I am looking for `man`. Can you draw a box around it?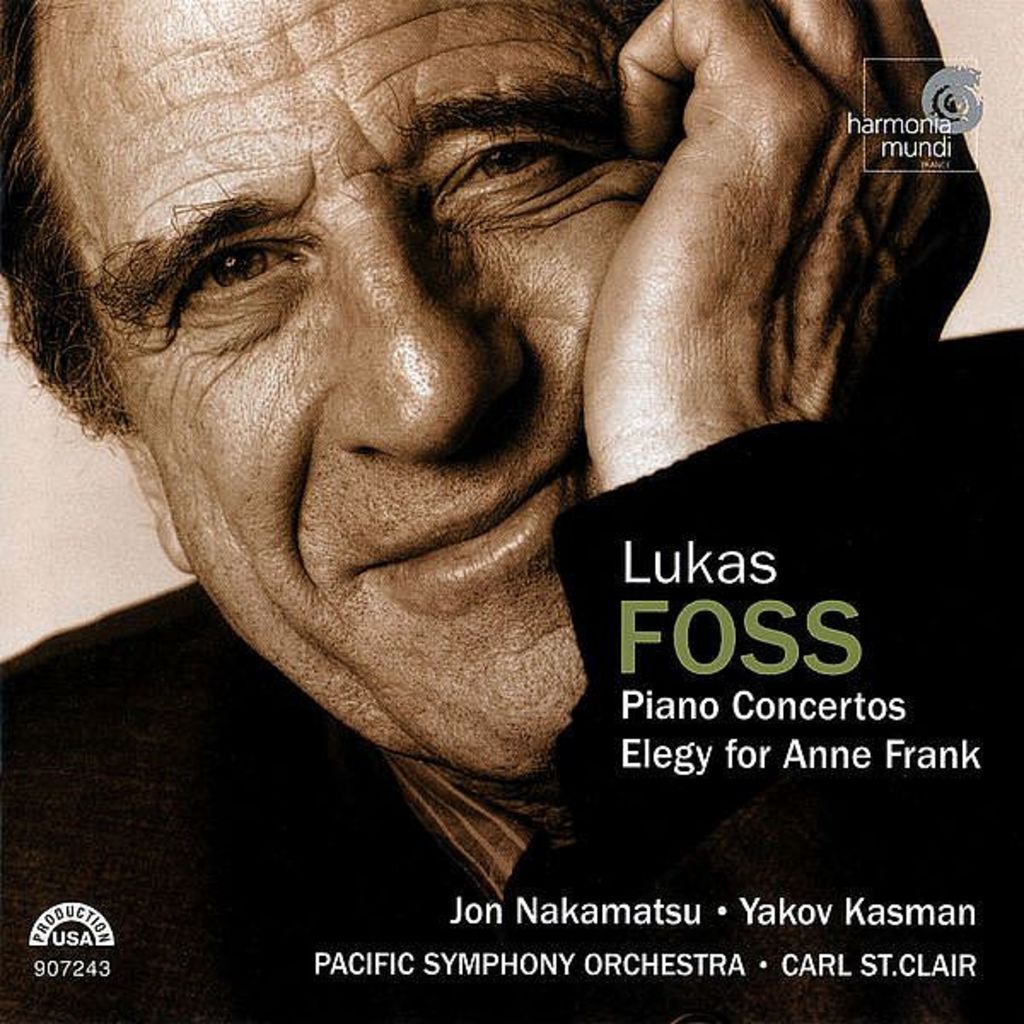
Sure, the bounding box is select_region(0, 0, 1022, 1017).
